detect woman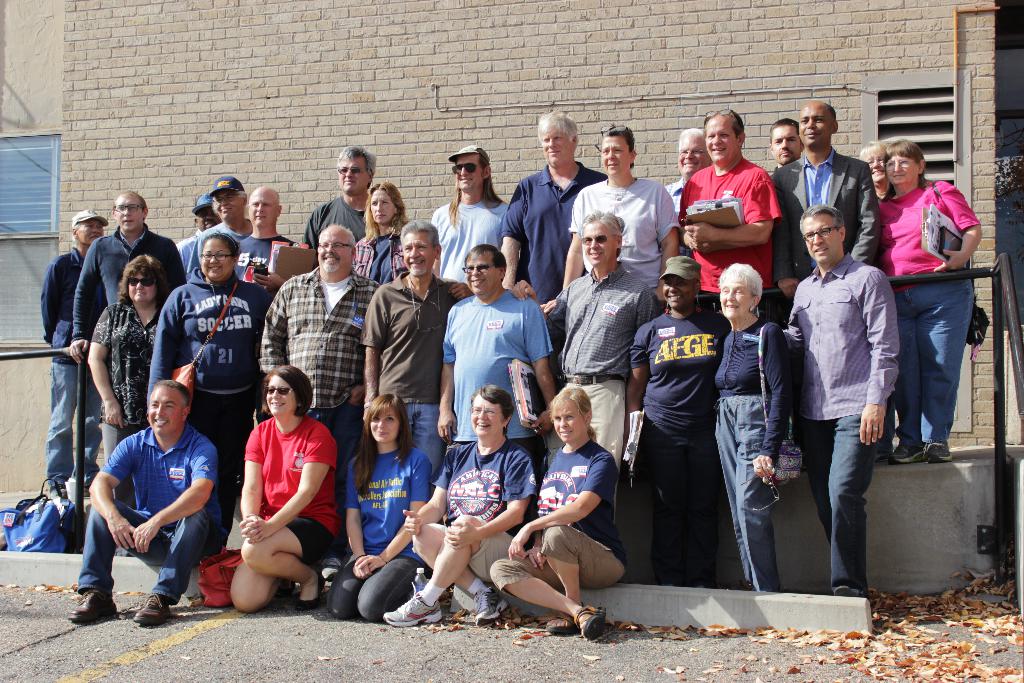
(x1=556, y1=124, x2=687, y2=292)
